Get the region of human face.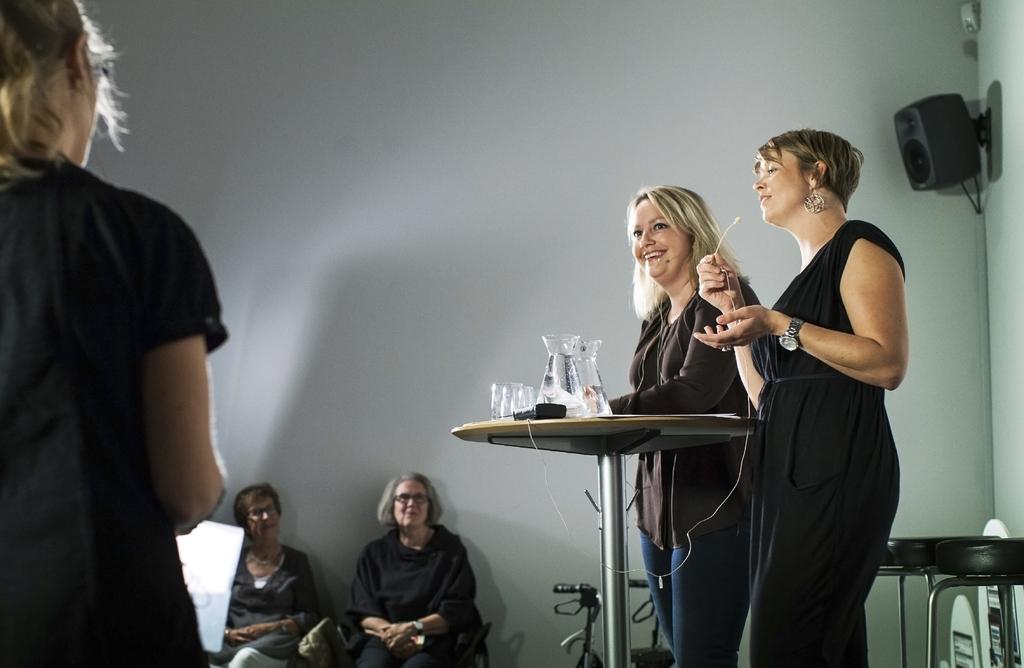
[78,53,98,163].
